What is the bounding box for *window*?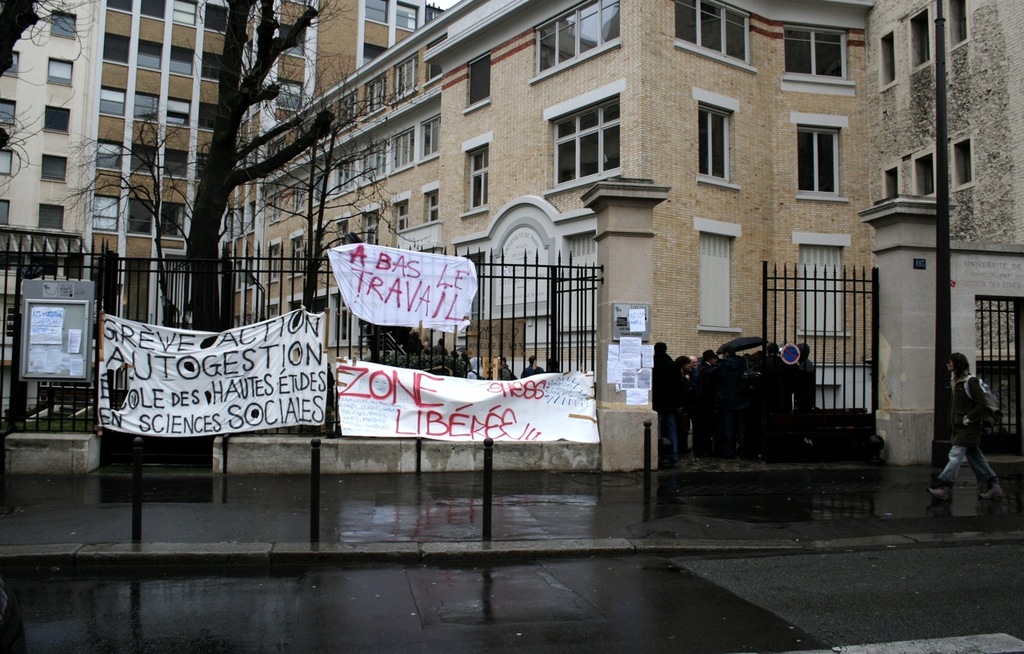
l=362, t=0, r=391, b=24.
